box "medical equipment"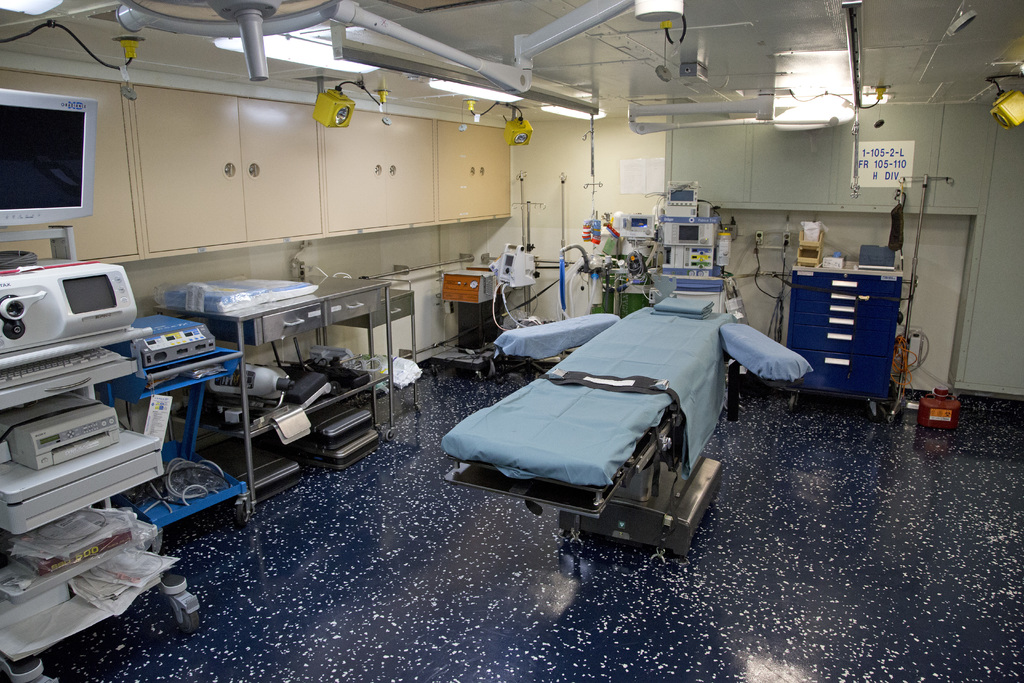
left=622, top=95, right=845, bottom=136
